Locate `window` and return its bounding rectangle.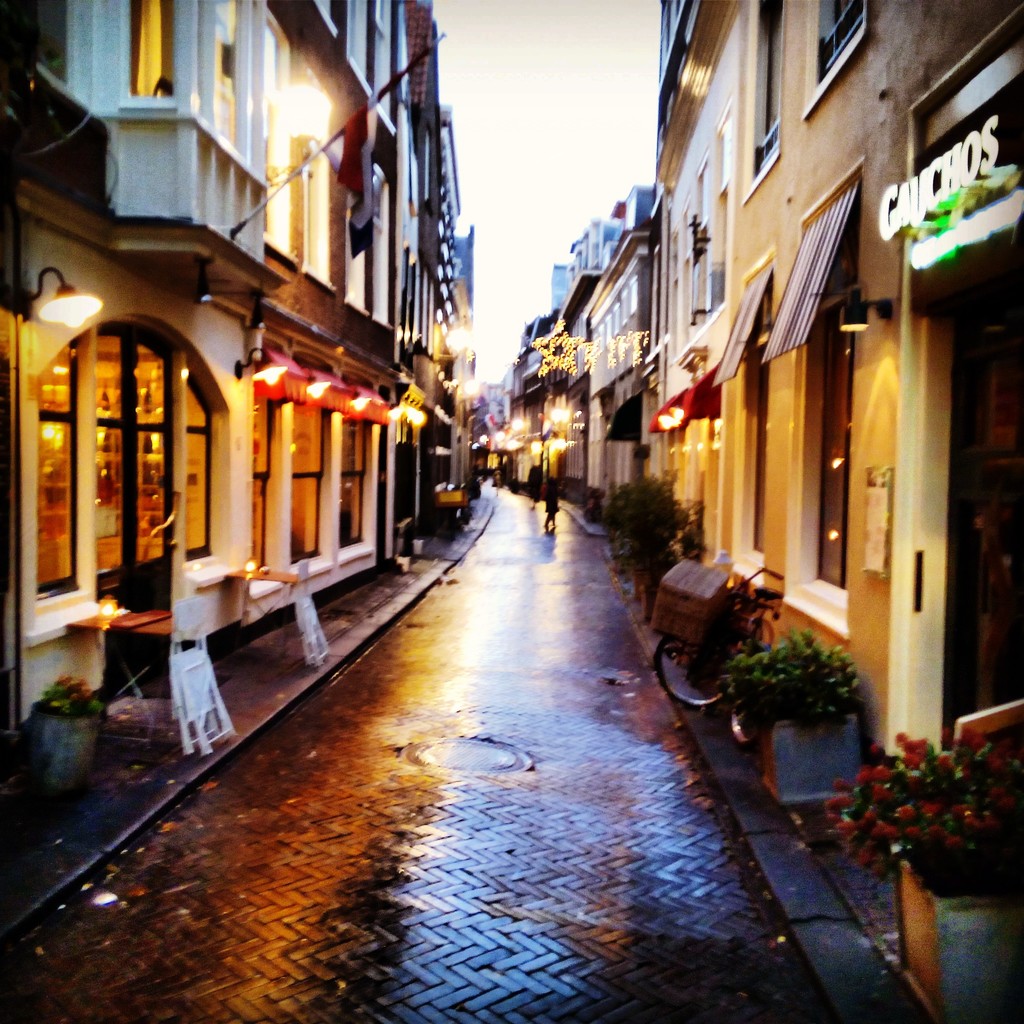
(x1=675, y1=203, x2=696, y2=357).
